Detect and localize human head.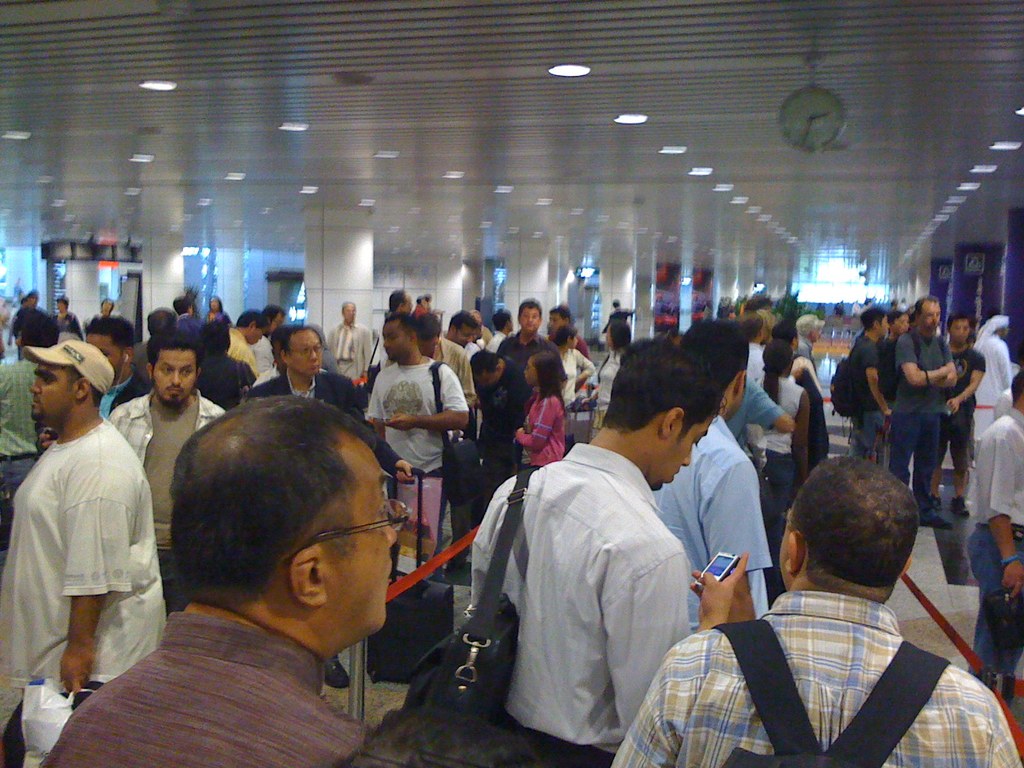
Localized at locate(492, 307, 516, 333).
